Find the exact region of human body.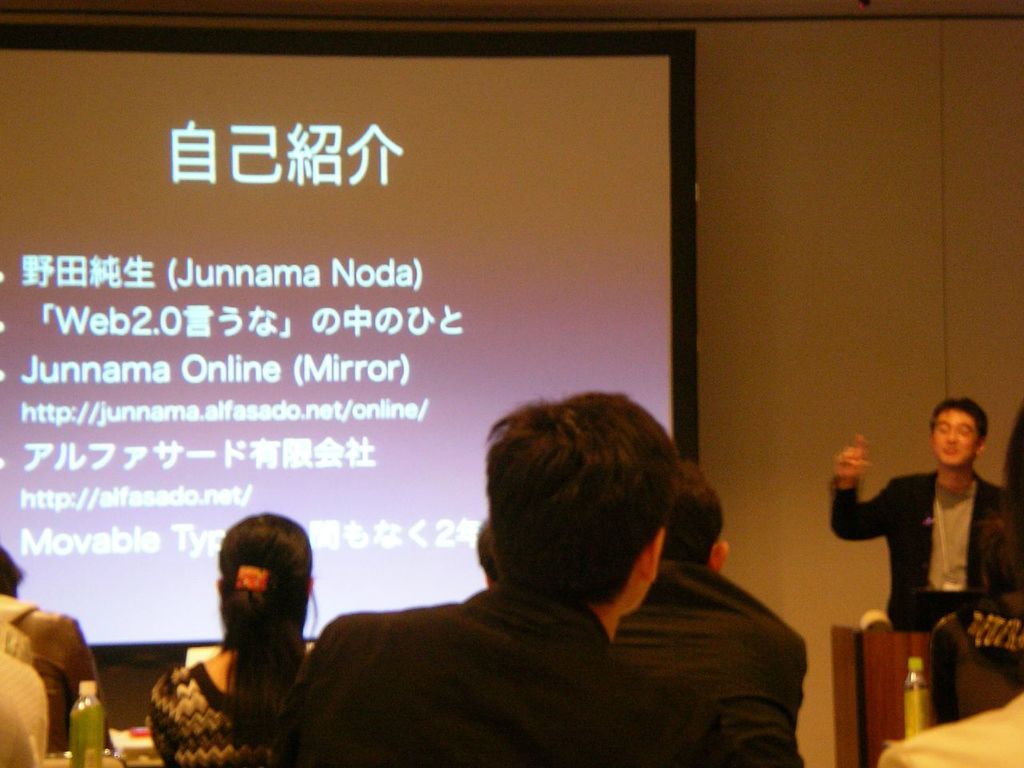
Exact region: x1=13, y1=607, x2=114, y2=750.
